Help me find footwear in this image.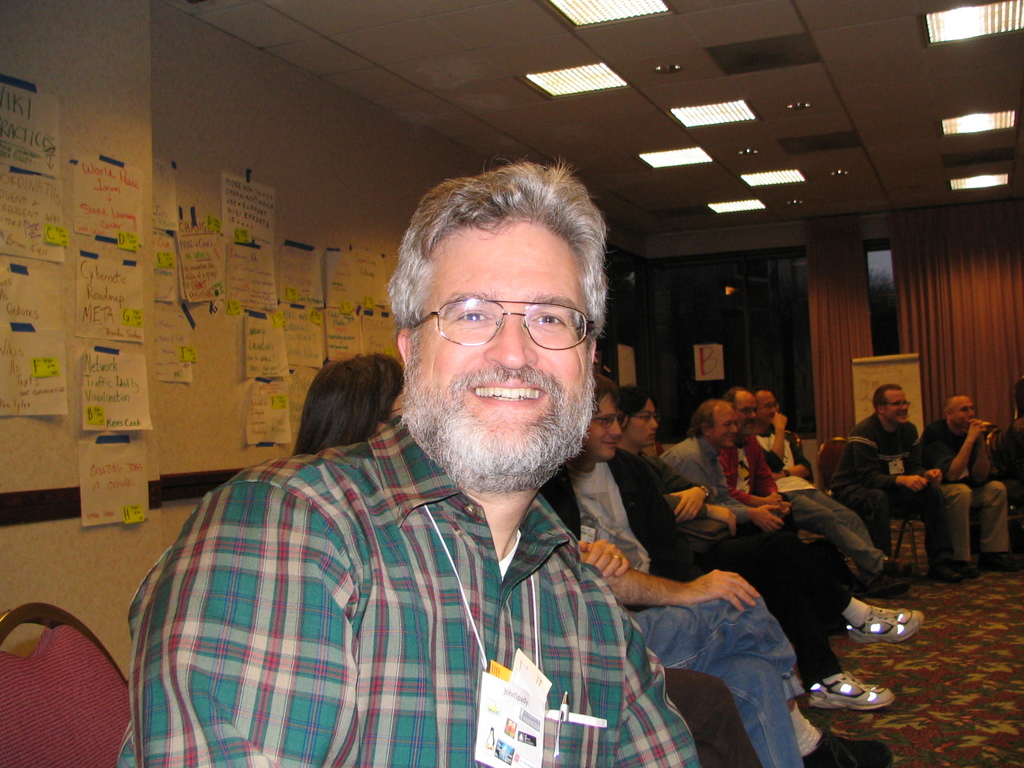
Found it: select_region(807, 668, 894, 712).
